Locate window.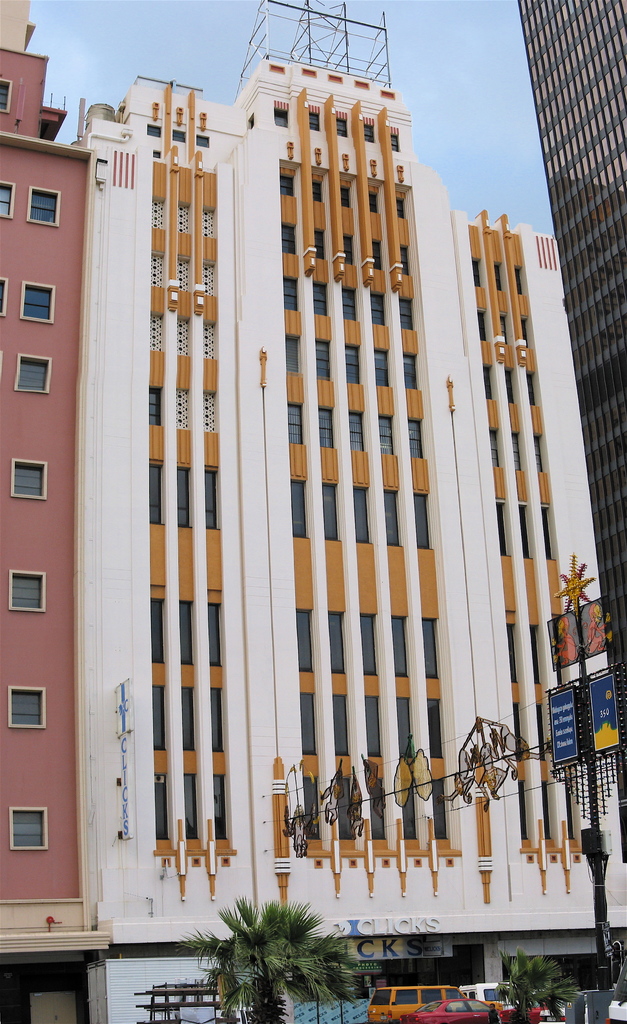
Bounding box: [x1=363, y1=693, x2=381, y2=758].
